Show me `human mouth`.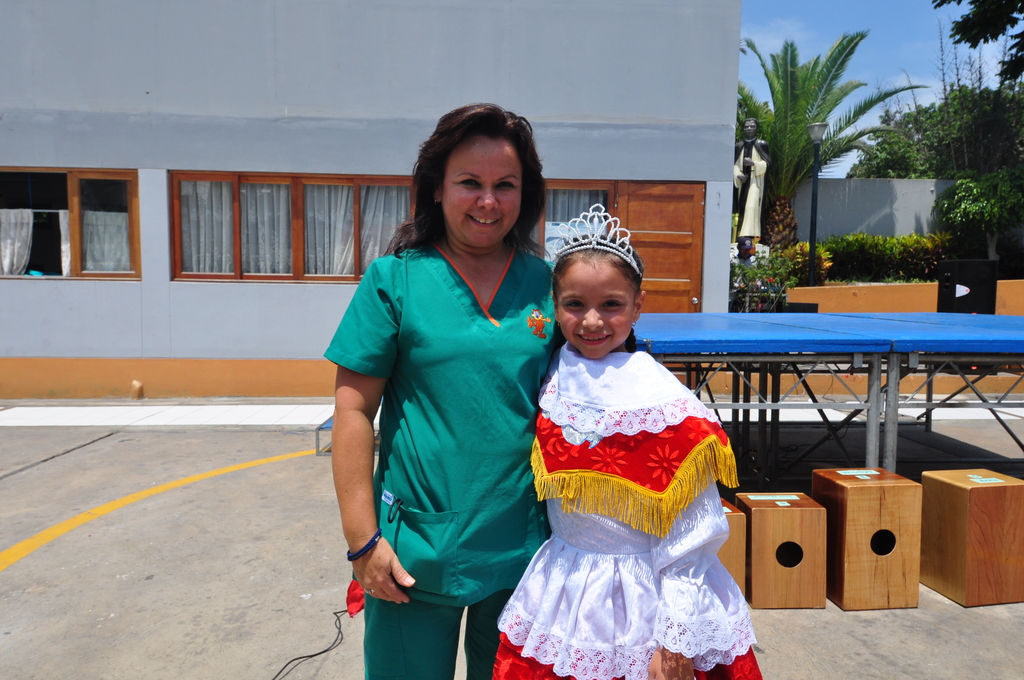
`human mouth` is here: crop(579, 332, 613, 346).
